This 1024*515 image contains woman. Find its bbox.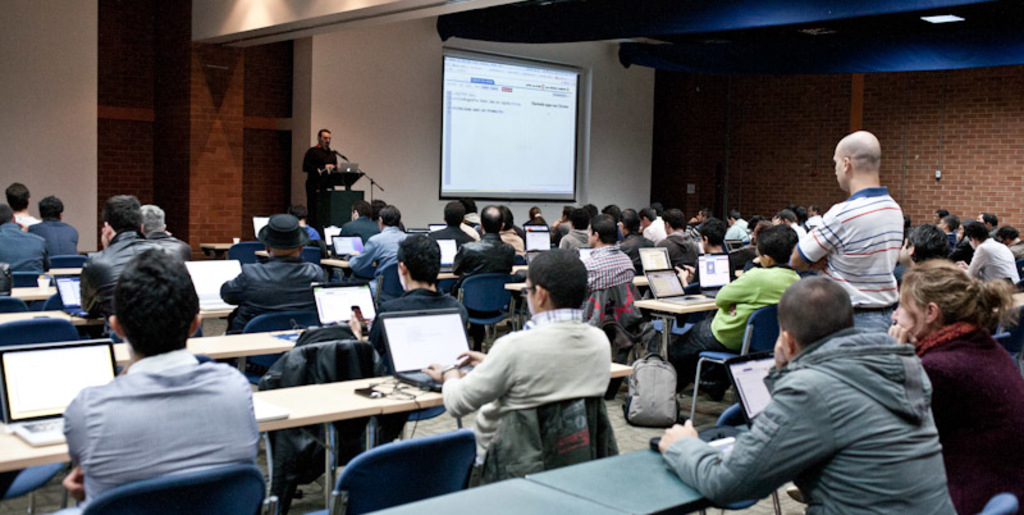
rect(886, 255, 1023, 514).
